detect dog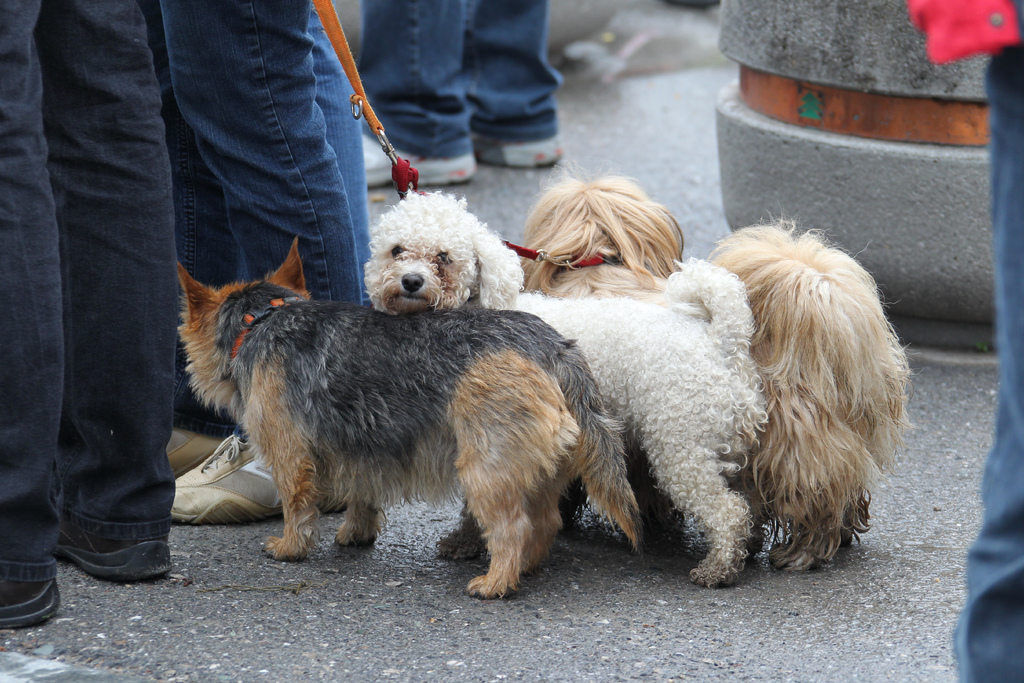
bbox=[174, 232, 649, 600]
